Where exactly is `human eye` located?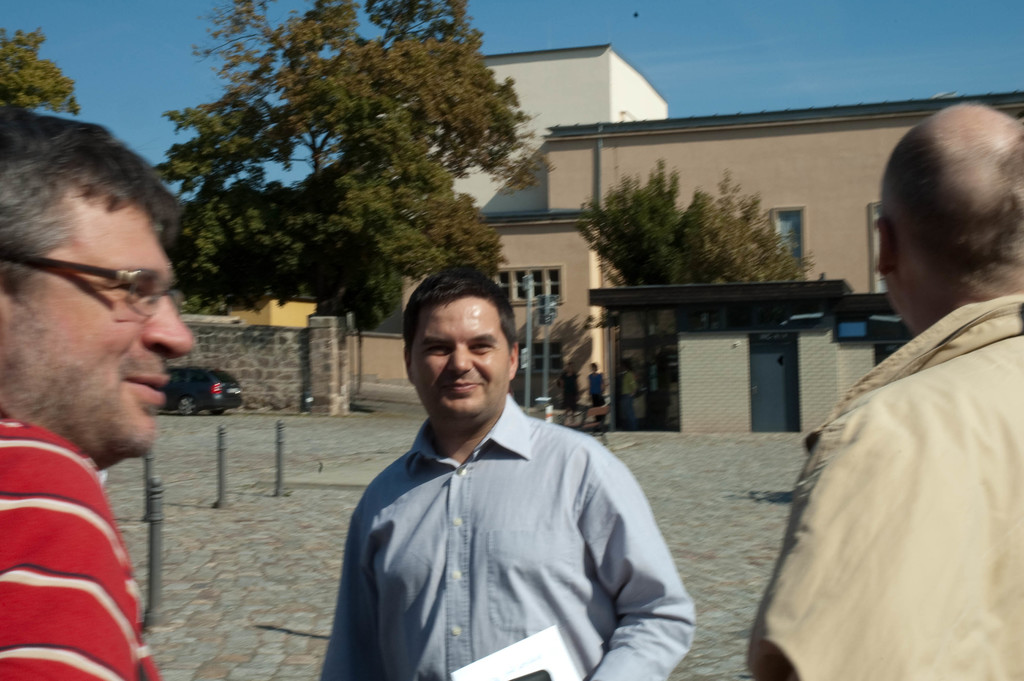
Its bounding box is <box>470,338,497,358</box>.
